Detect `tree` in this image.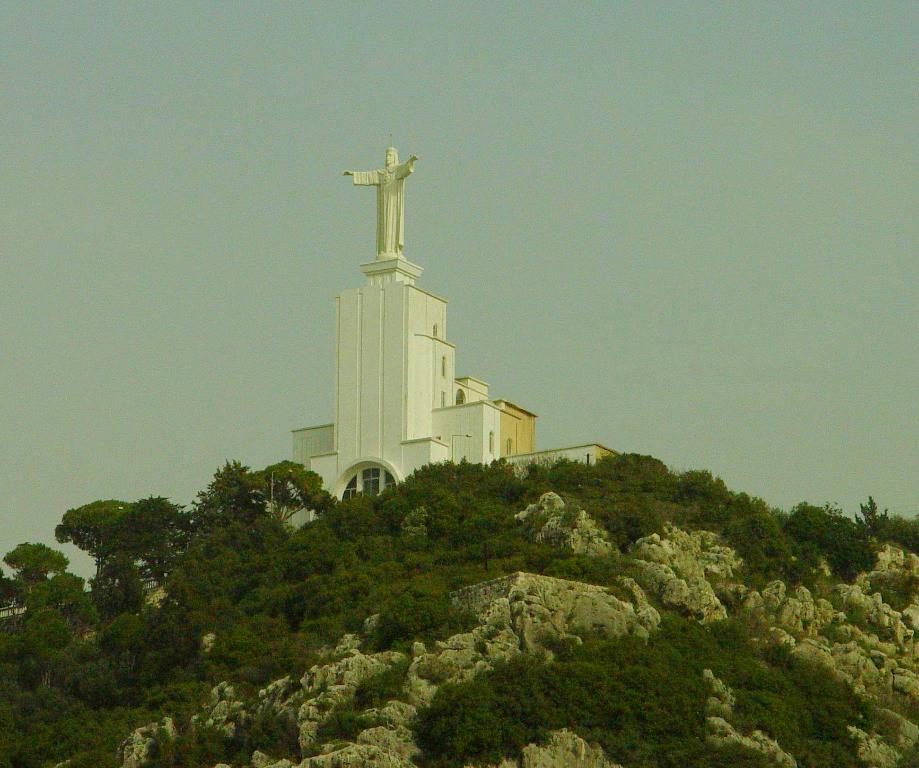
Detection: bbox=[2, 540, 70, 576].
